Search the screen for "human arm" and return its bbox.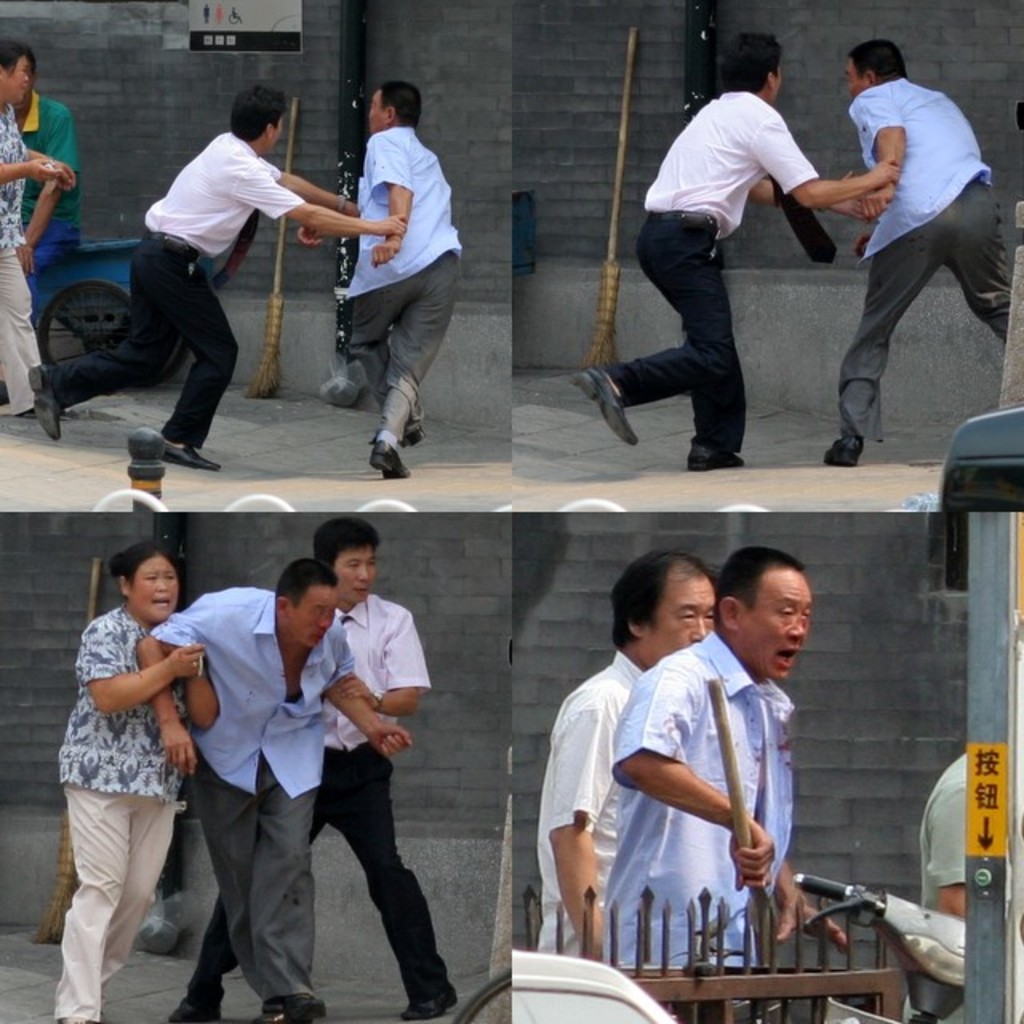
Found: (x1=274, y1=168, x2=366, y2=218).
